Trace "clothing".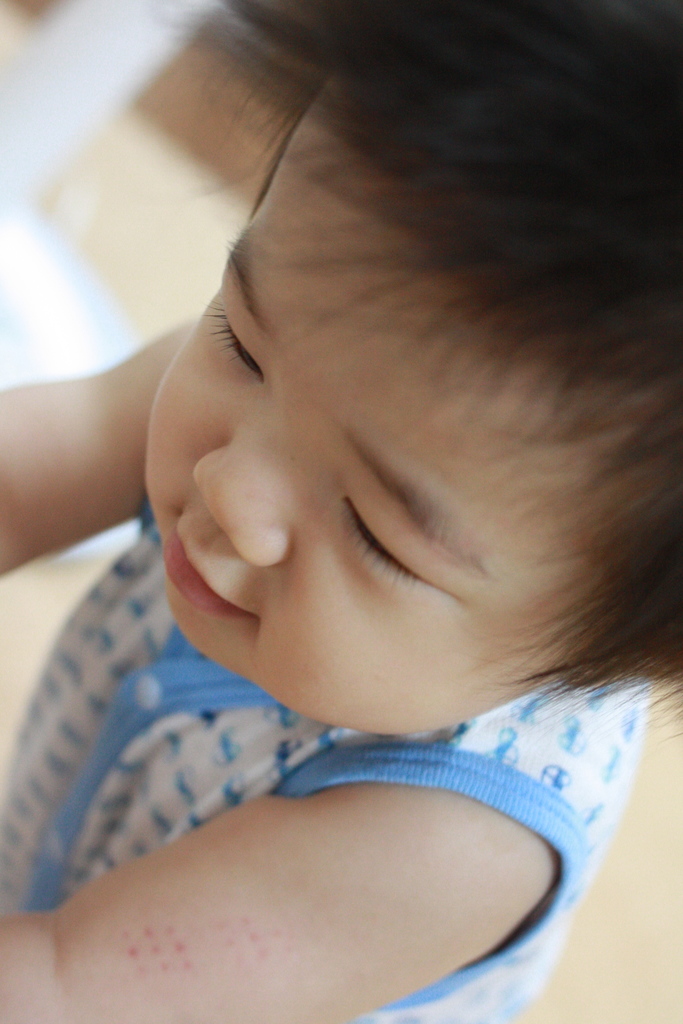
Traced to [0,496,666,1023].
